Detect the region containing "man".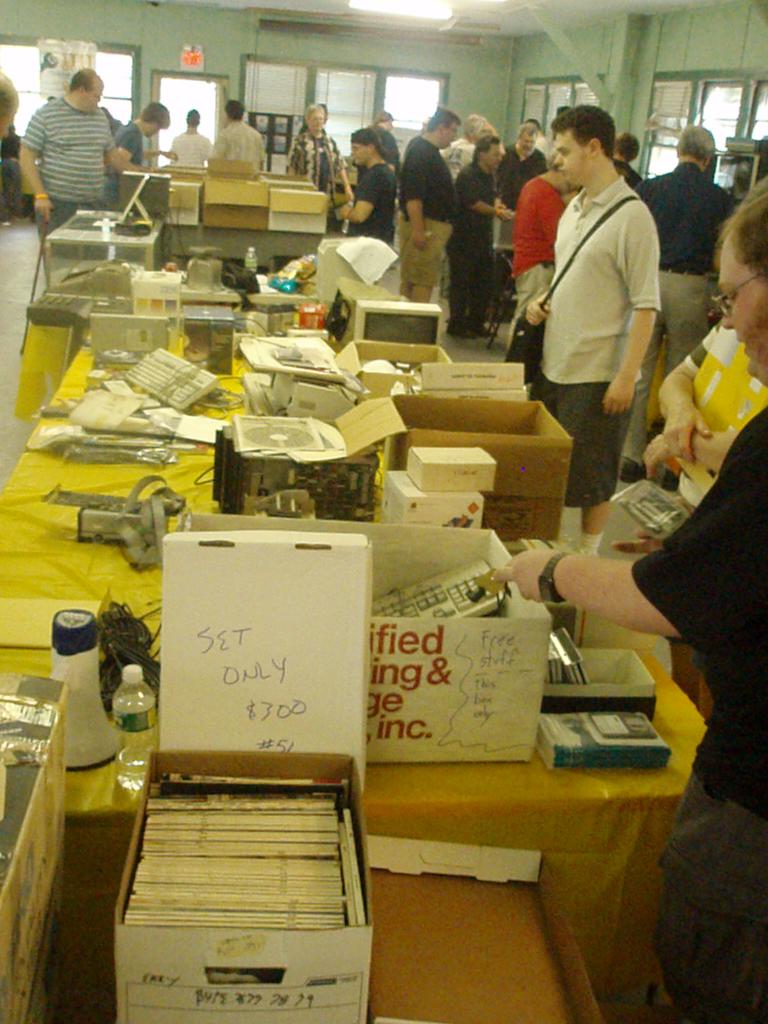
{"x1": 500, "y1": 120, "x2": 547, "y2": 207}.
